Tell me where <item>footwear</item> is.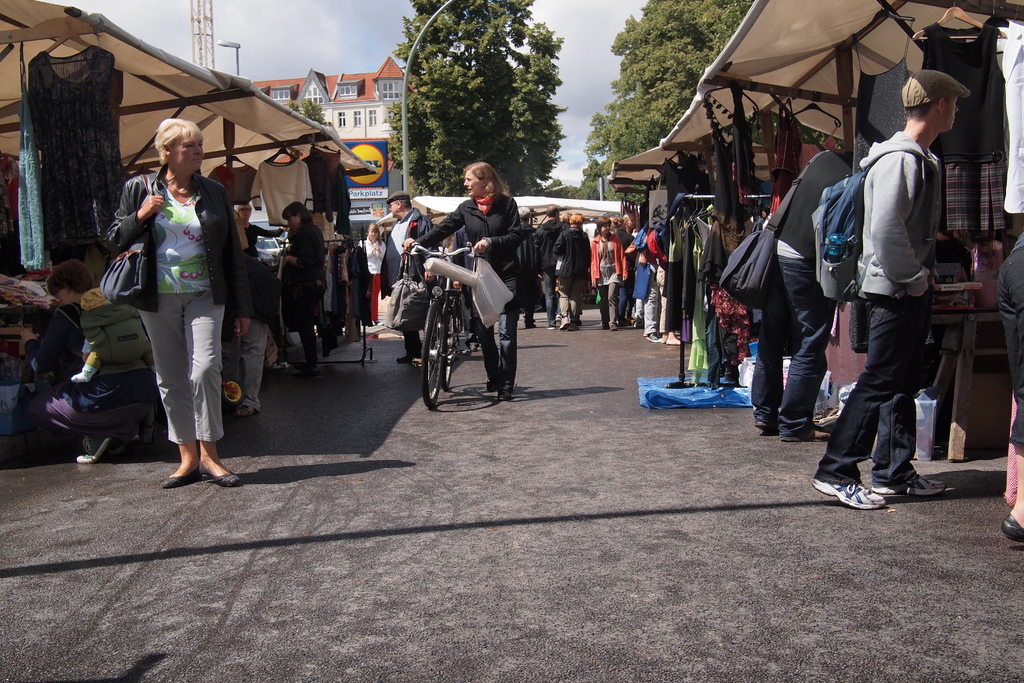
<item>footwear</item> is at detection(815, 471, 881, 504).
